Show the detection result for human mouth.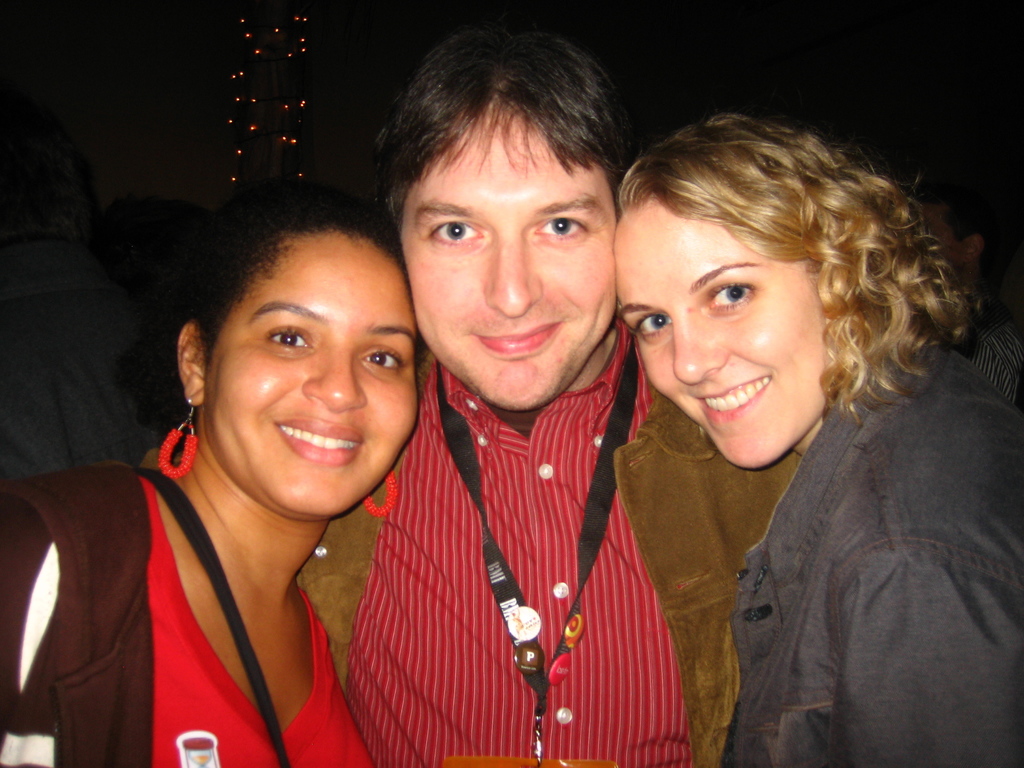
474 323 564 354.
